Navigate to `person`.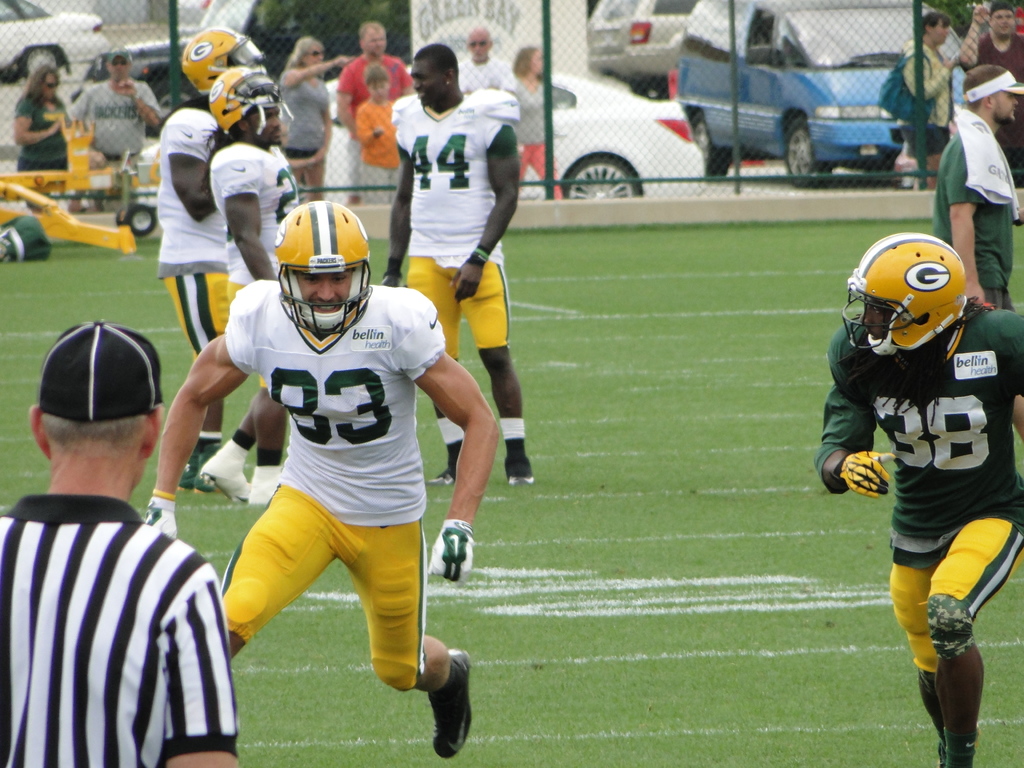
Navigation target: detection(835, 197, 1011, 751).
